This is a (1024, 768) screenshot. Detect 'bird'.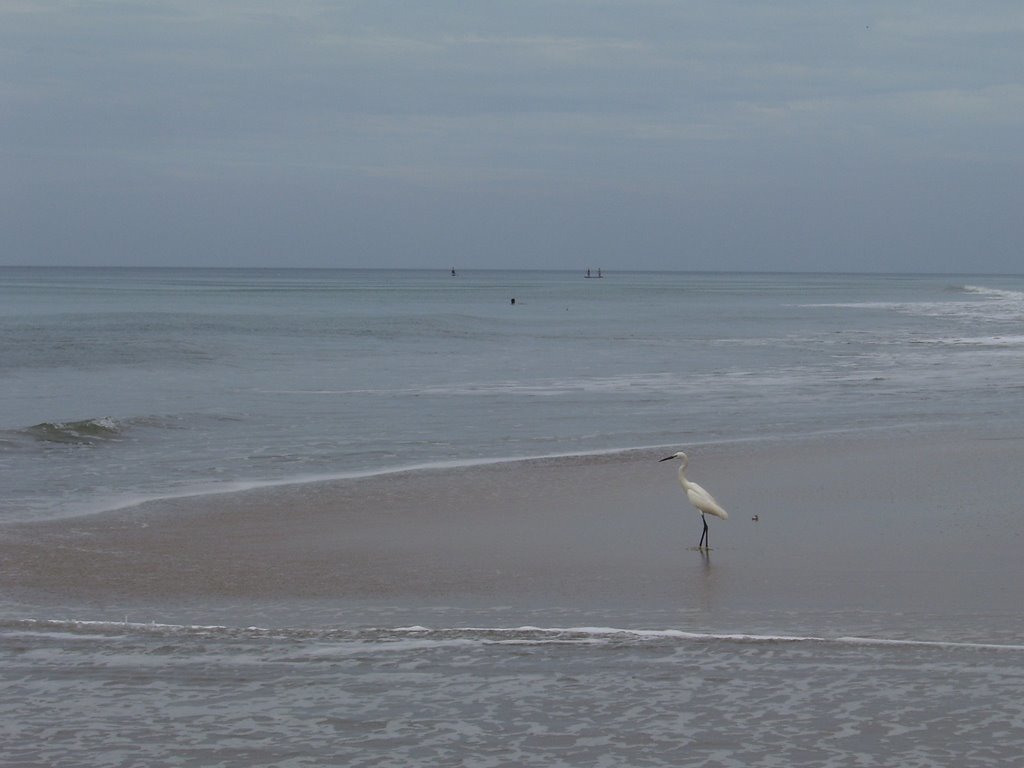
pyautogui.locateOnScreen(651, 454, 741, 561).
